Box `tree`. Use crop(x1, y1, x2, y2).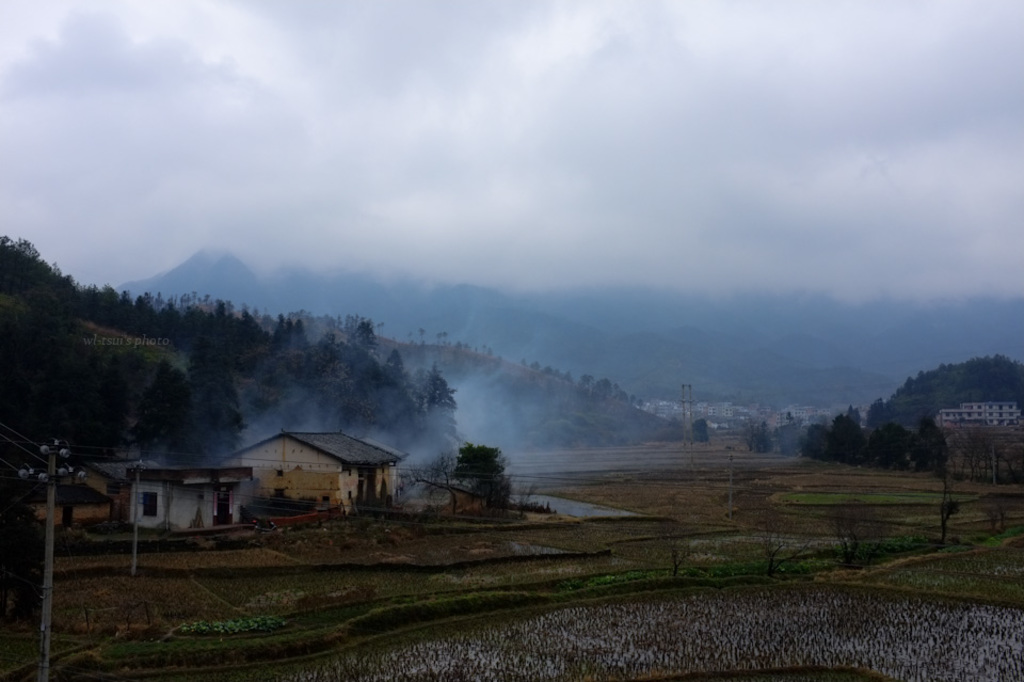
crop(594, 378, 614, 397).
